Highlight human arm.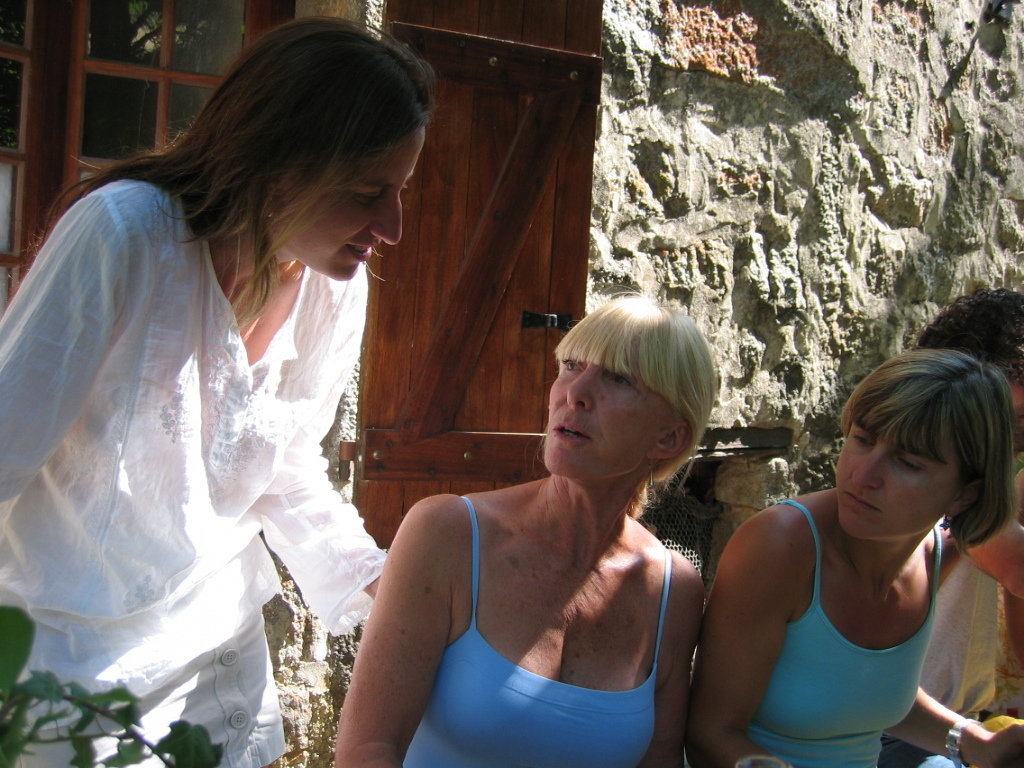
Highlighted region: Rect(940, 524, 1023, 602).
